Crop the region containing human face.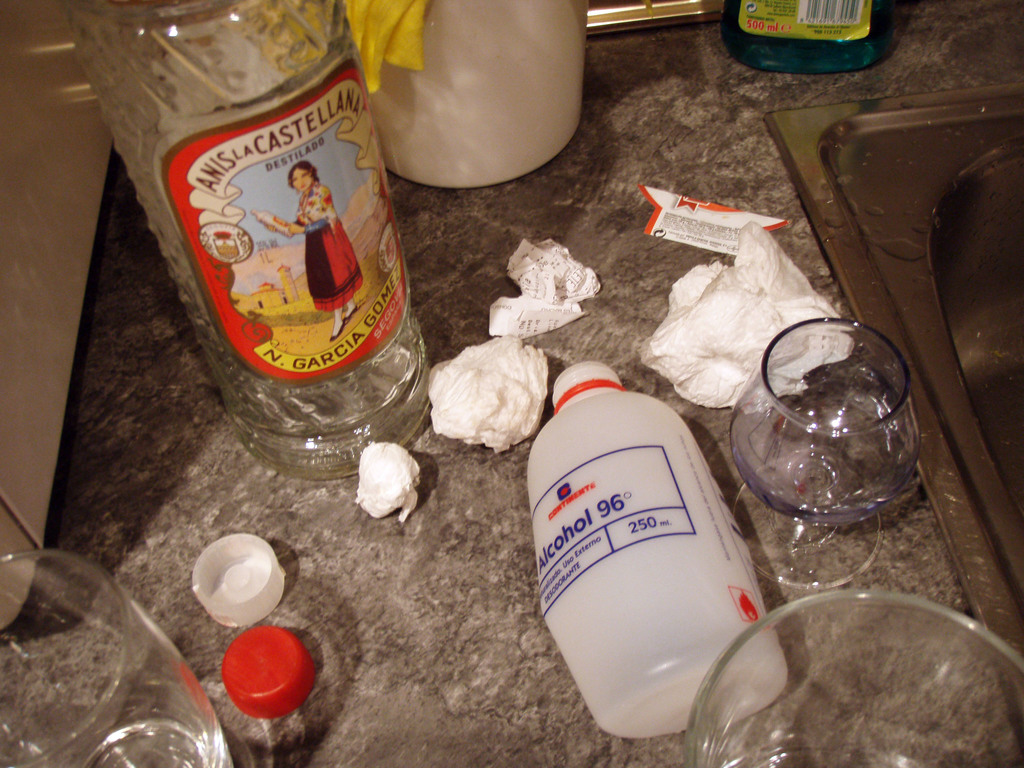
Crop region: <bbox>292, 166, 310, 189</bbox>.
